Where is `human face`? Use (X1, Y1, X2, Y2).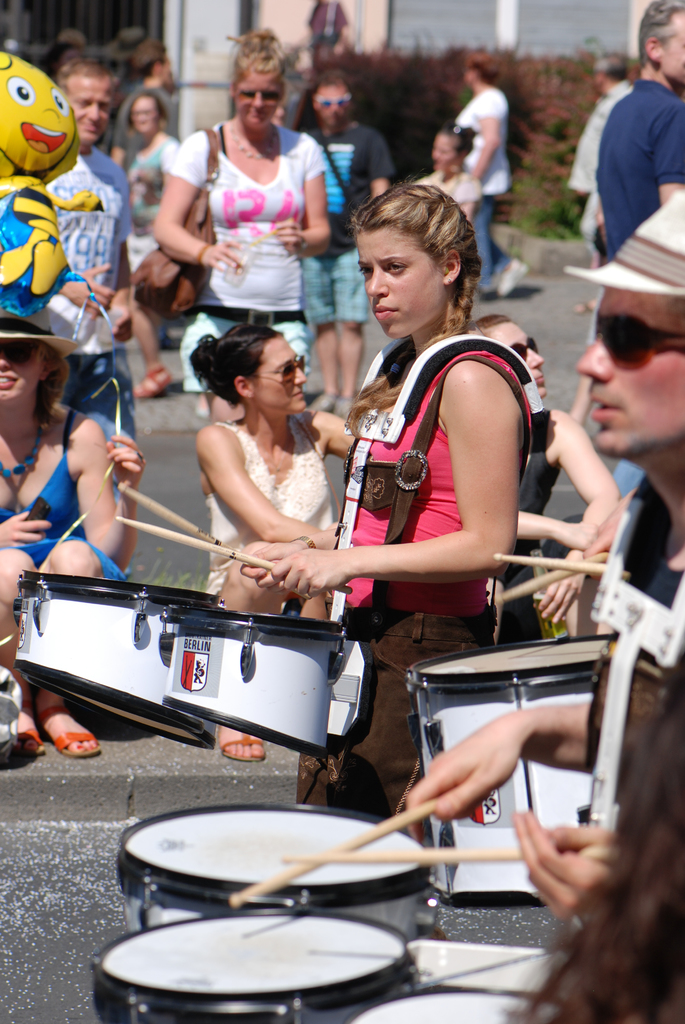
(63, 77, 112, 142).
